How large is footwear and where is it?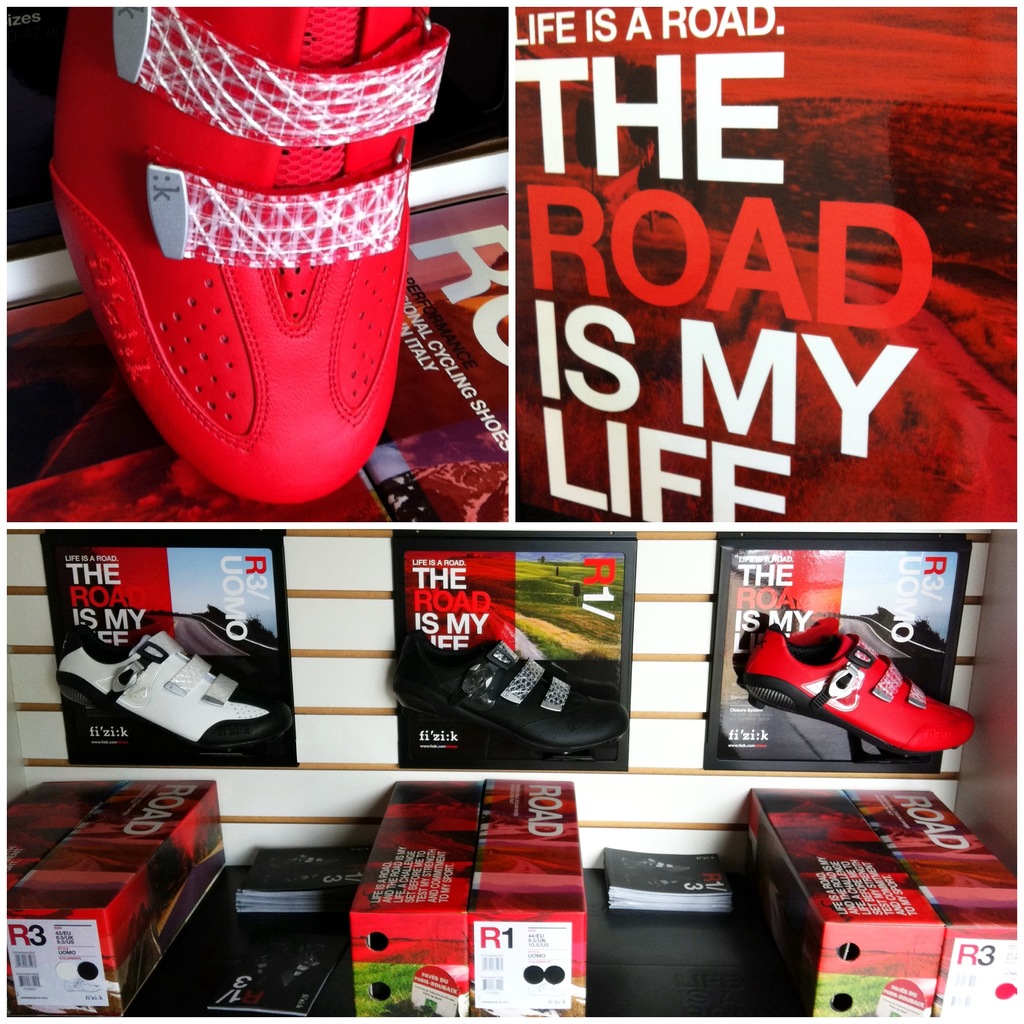
Bounding box: <box>49,634,301,745</box>.
